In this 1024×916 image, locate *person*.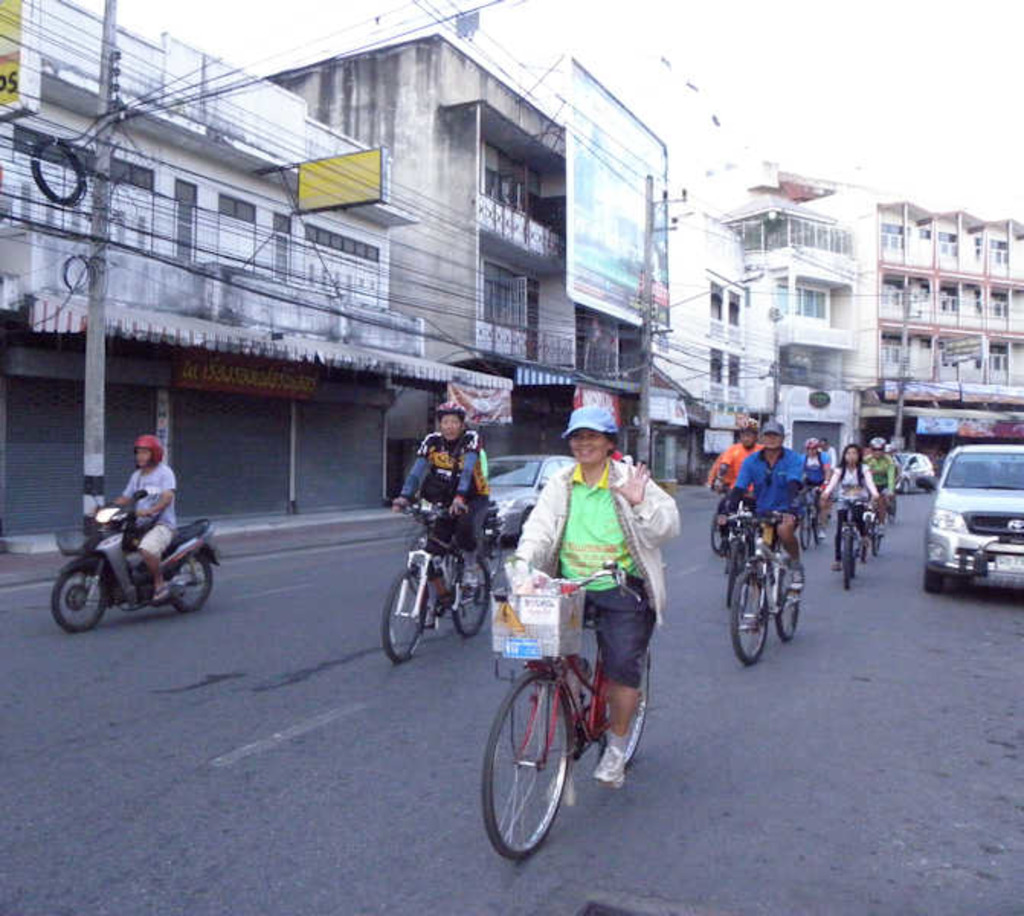
Bounding box: [left=723, top=420, right=804, bottom=600].
